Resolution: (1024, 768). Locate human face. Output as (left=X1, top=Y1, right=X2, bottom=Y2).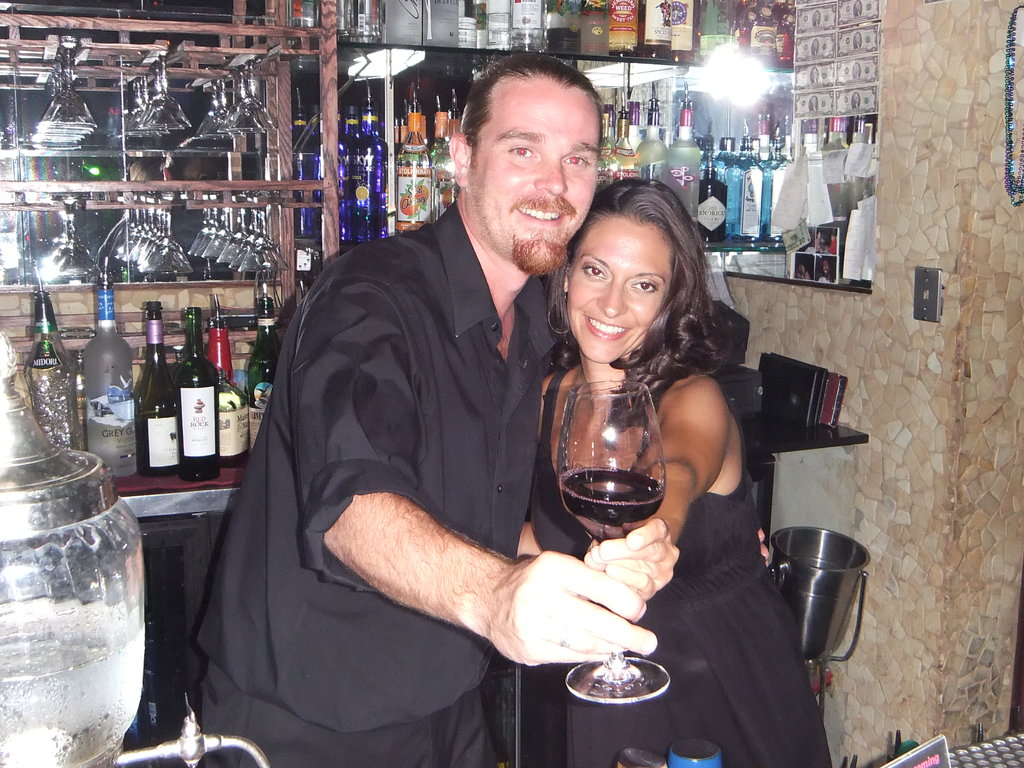
(left=574, top=214, right=678, bottom=364).
